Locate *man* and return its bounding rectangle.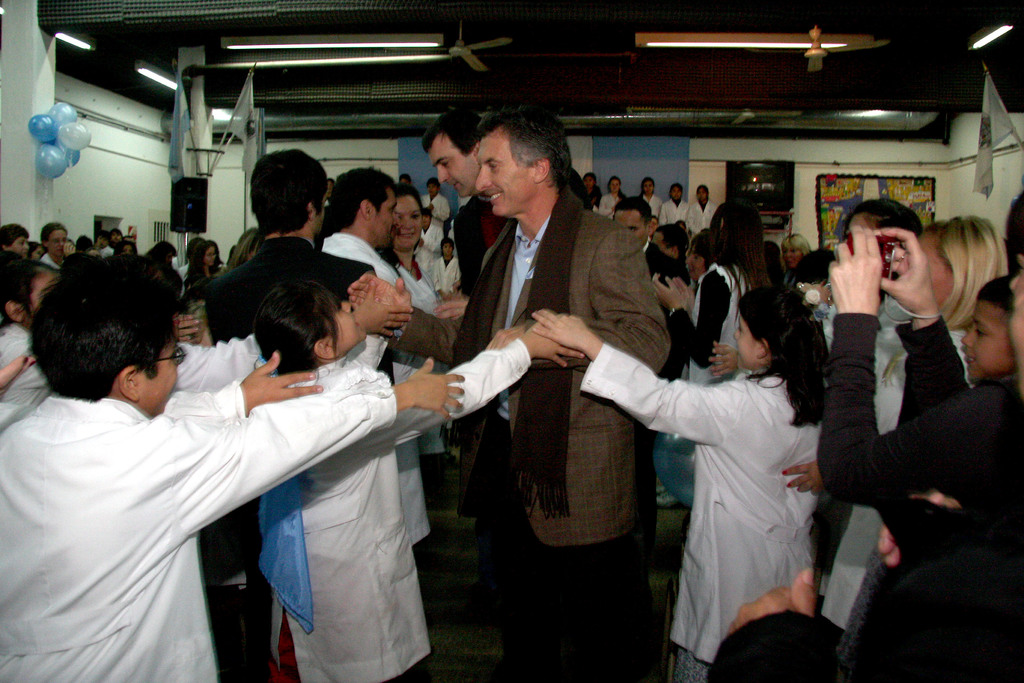
[x1=6, y1=247, x2=372, y2=667].
